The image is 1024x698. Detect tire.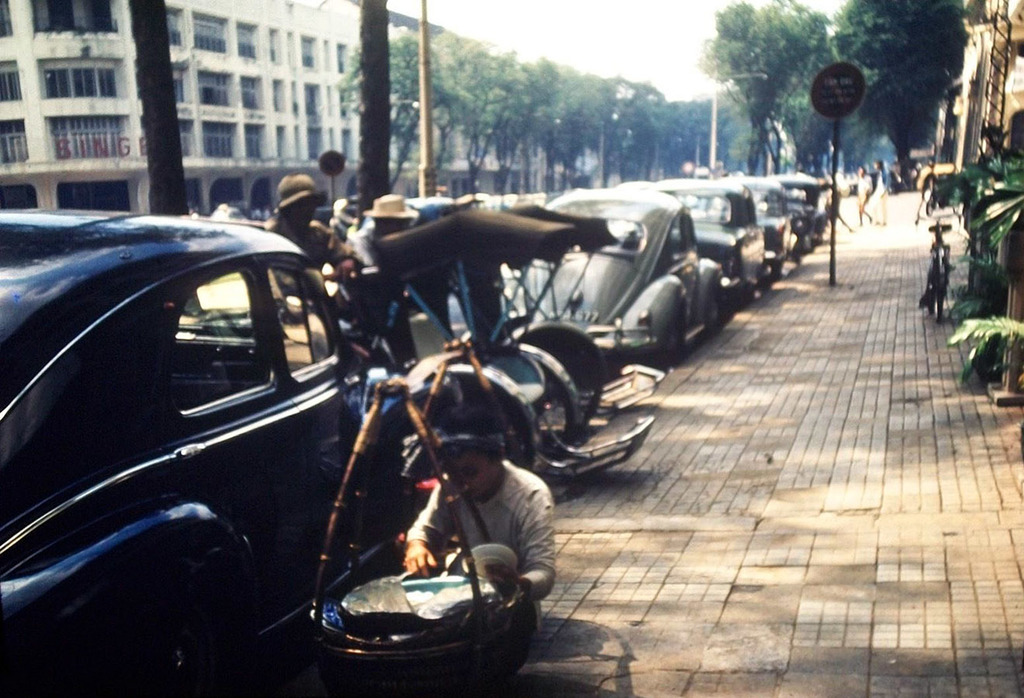
Detection: (x1=702, y1=275, x2=723, y2=337).
